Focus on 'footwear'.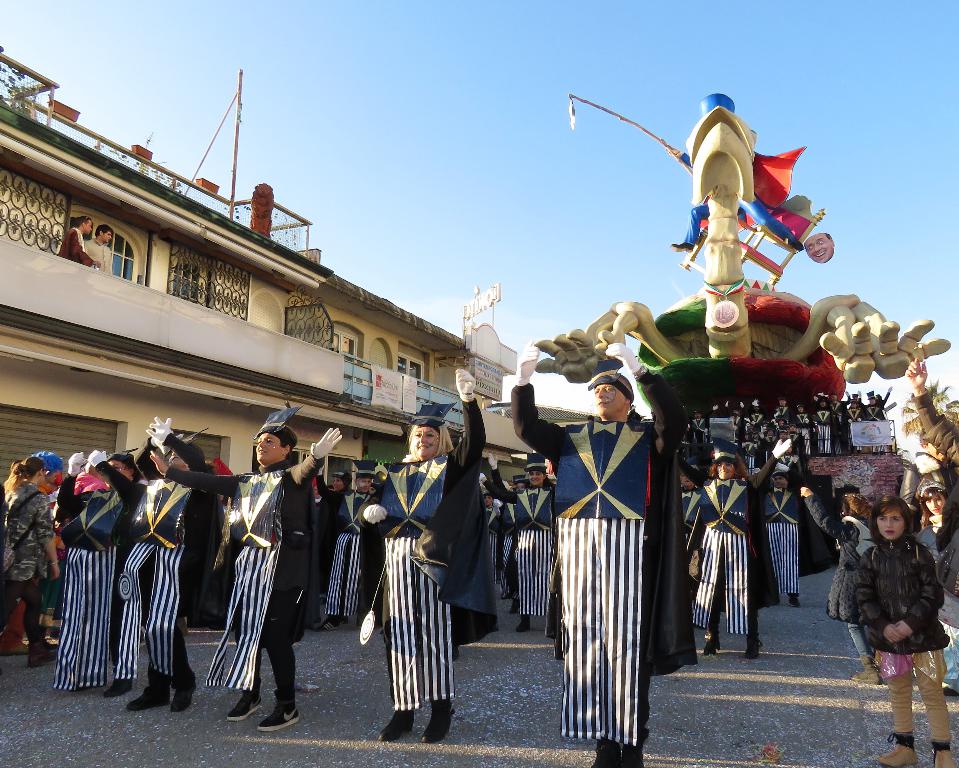
Focused at {"left": 418, "top": 697, "right": 456, "bottom": 746}.
